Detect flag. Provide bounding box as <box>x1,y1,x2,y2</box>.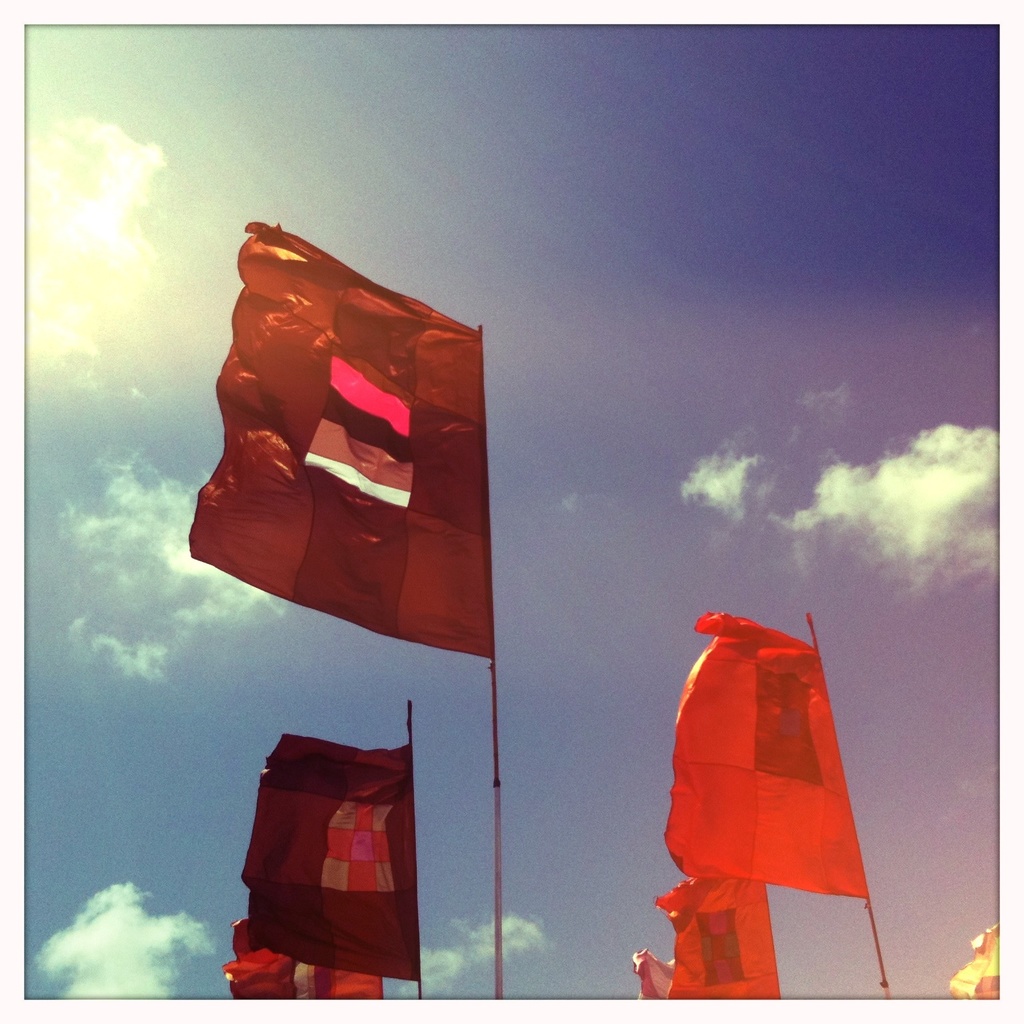
<box>247,727,421,974</box>.
